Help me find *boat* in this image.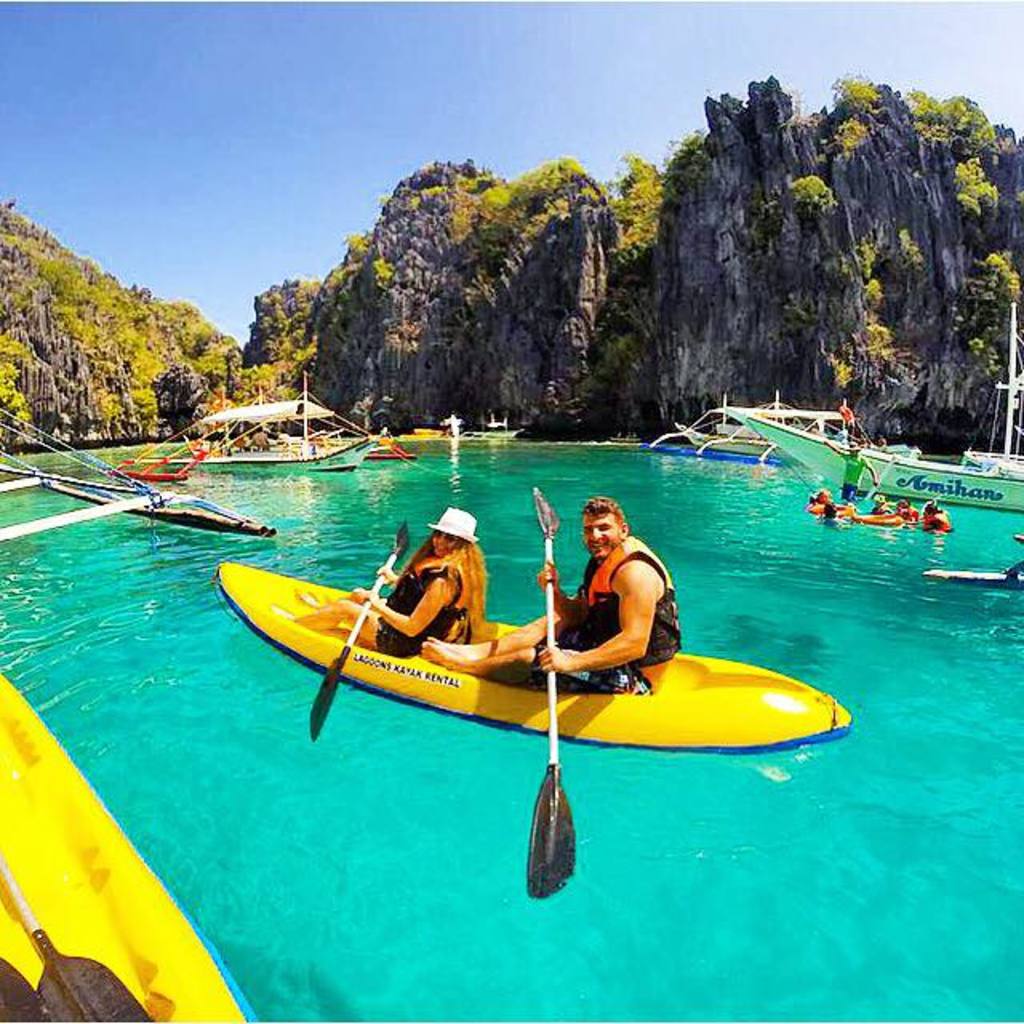
Found it: 202,542,874,798.
